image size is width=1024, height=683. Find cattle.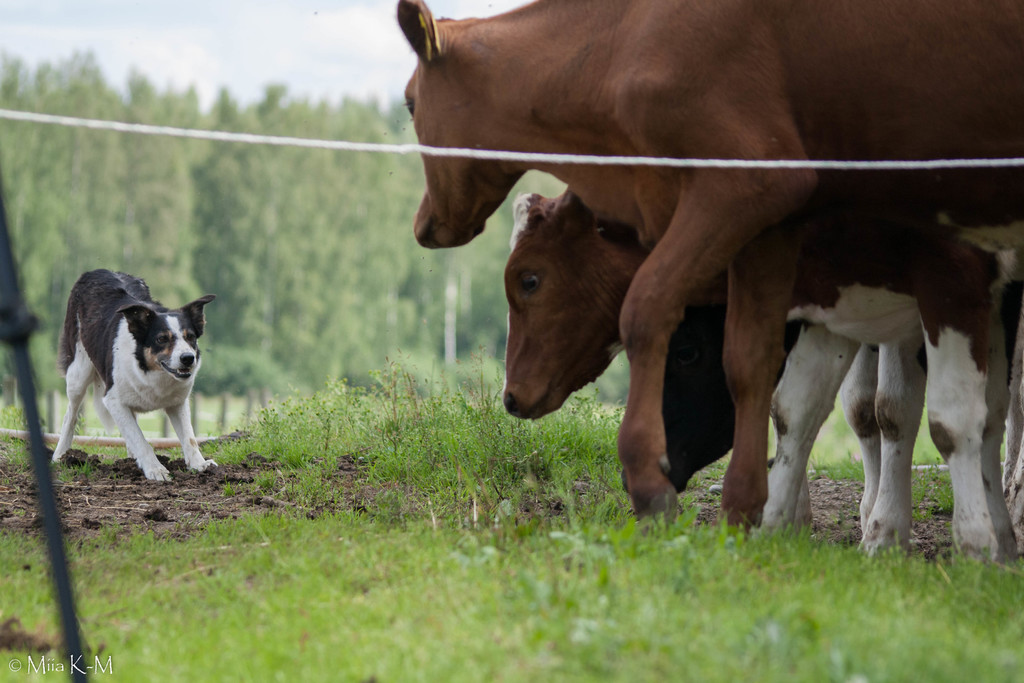
<region>618, 311, 1023, 531</region>.
